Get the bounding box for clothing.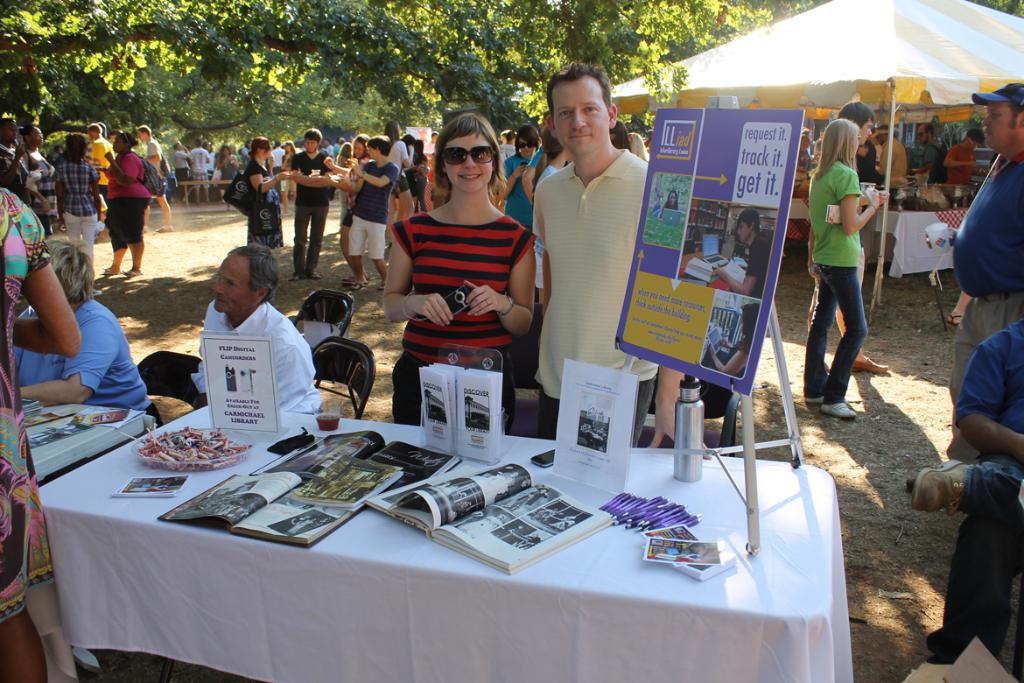
l=389, t=209, r=539, b=427.
